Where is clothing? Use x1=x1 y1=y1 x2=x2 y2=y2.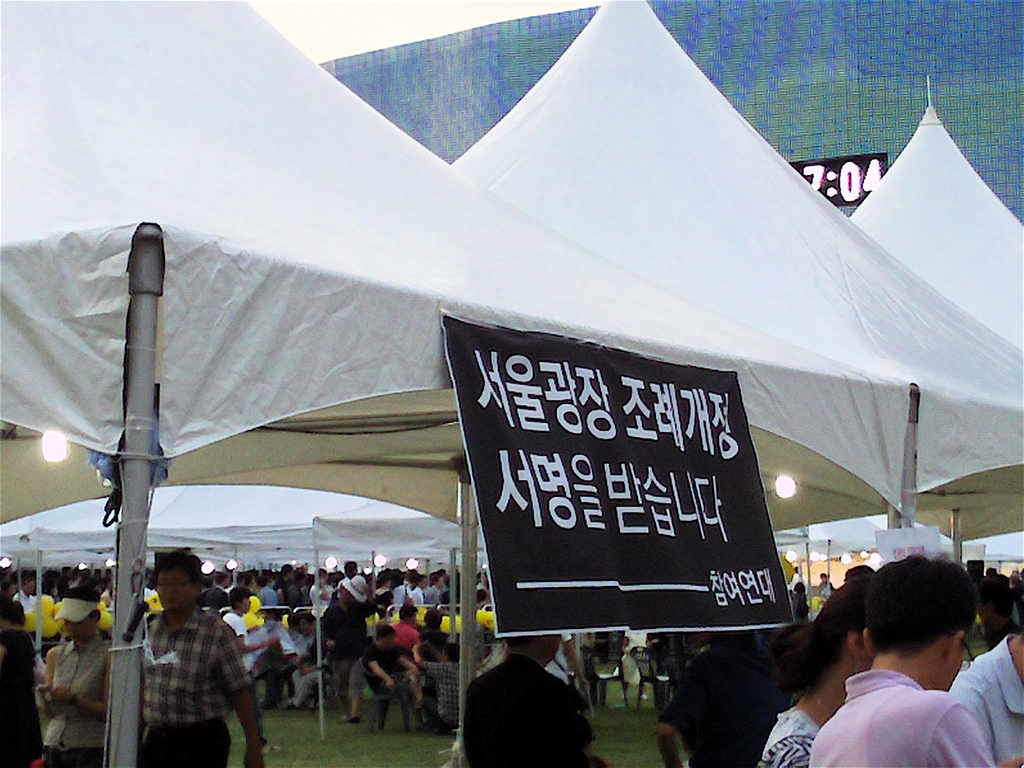
x1=319 y1=598 x2=377 y2=650.
